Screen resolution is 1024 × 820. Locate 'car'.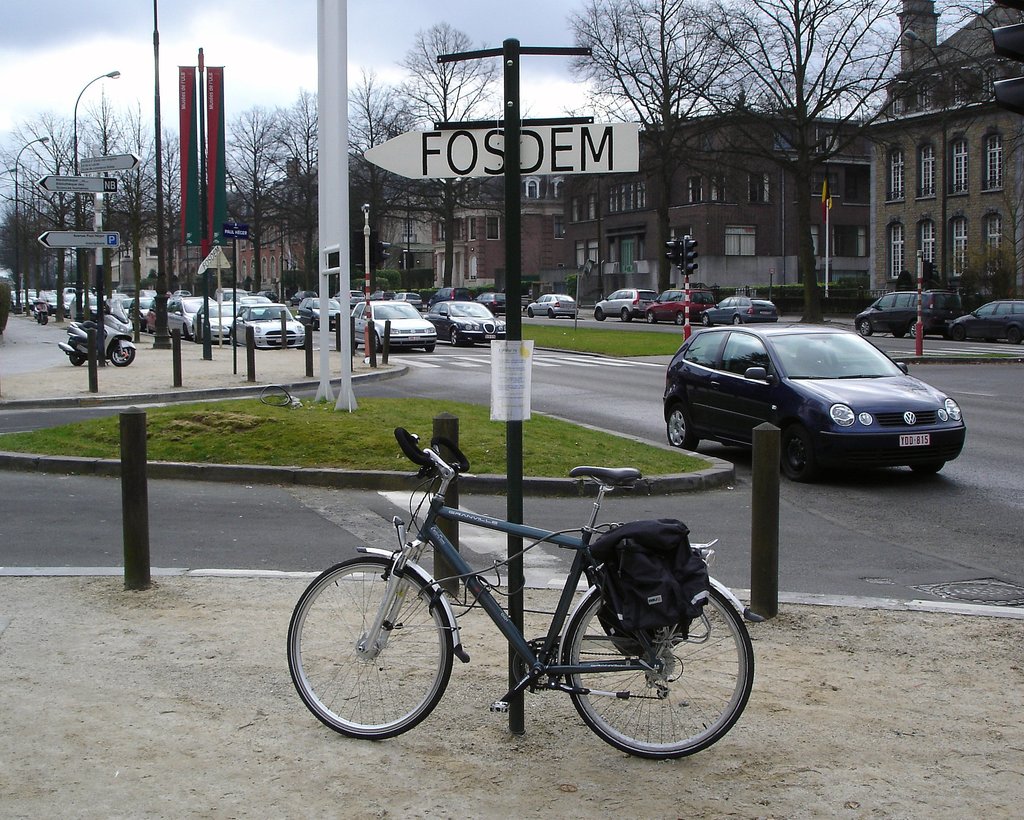
bbox(661, 323, 967, 483).
